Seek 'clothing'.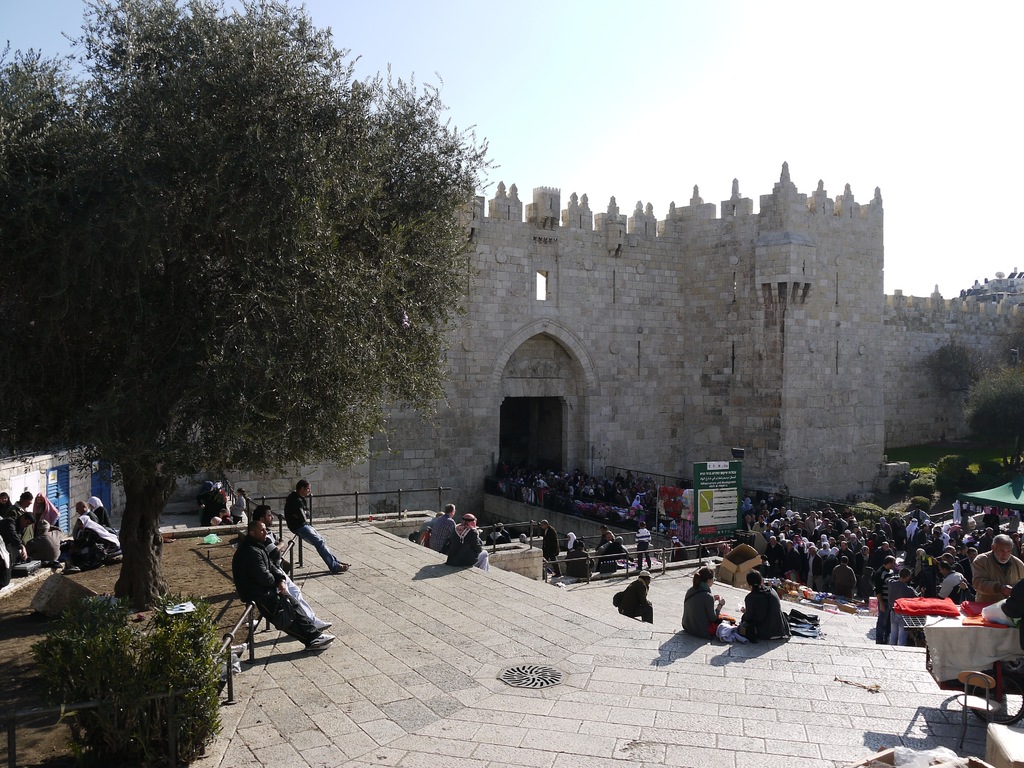
select_region(284, 487, 337, 572).
